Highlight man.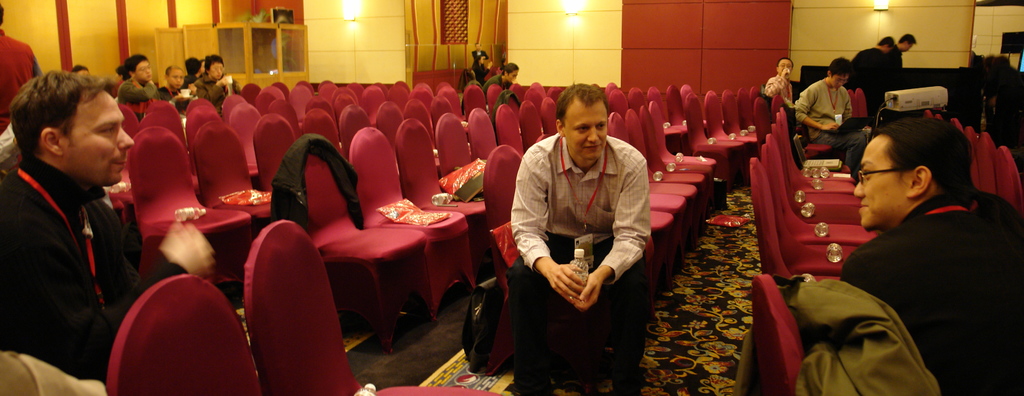
Highlighted region: 890/35/915/91.
